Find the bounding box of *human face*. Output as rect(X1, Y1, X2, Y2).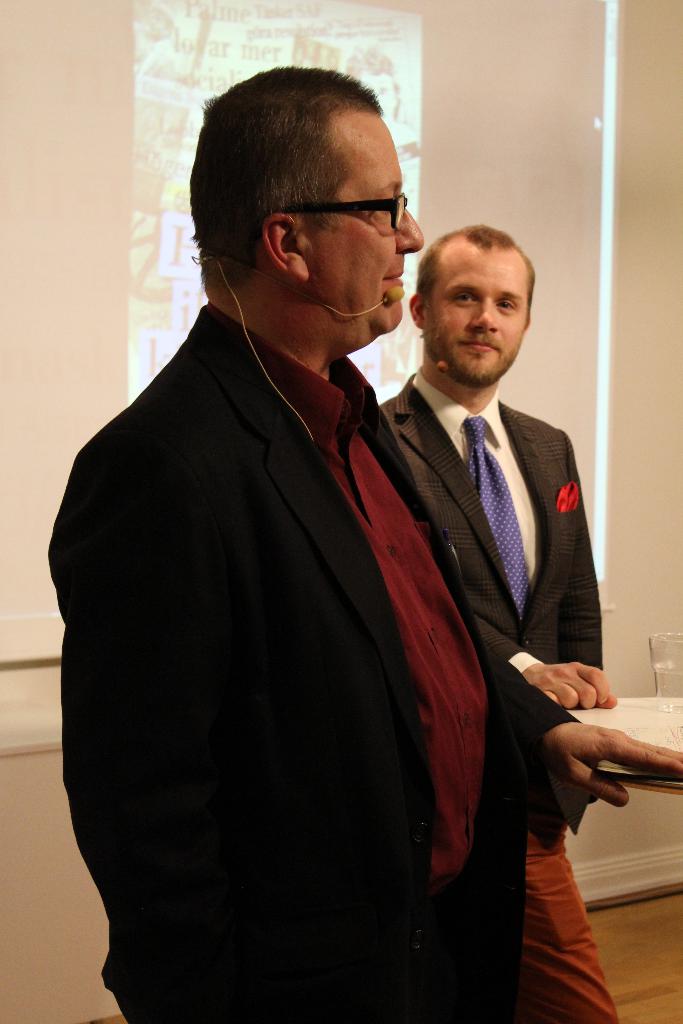
rect(425, 240, 523, 385).
